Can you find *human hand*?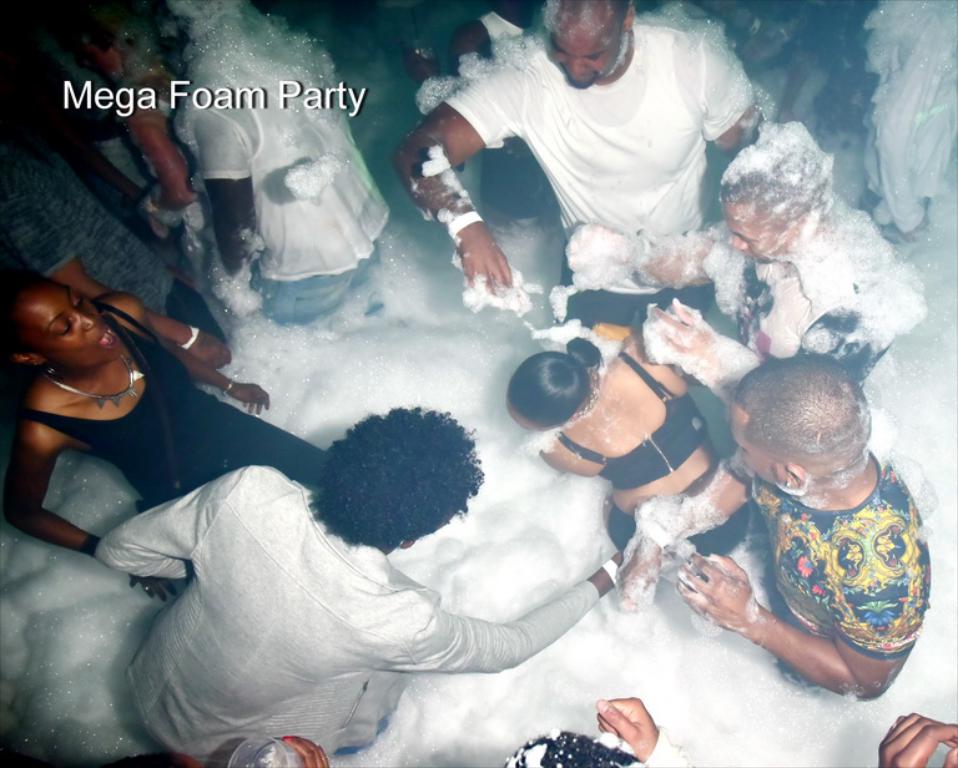
Yes, bounding box: select_region(454, 226, 519, 309).
